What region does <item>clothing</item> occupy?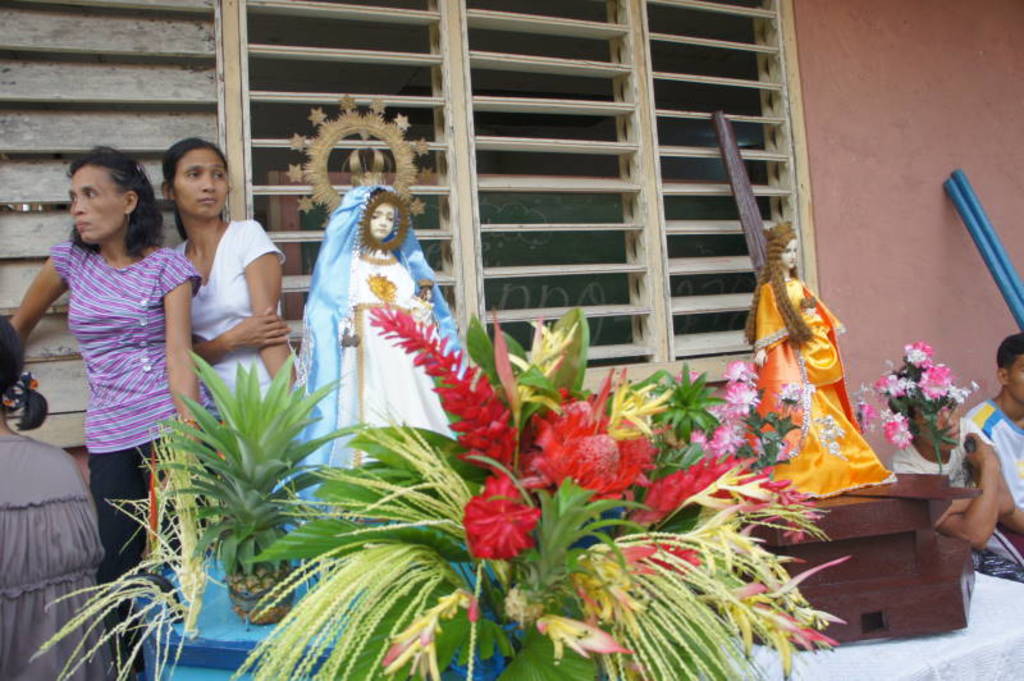
{"x1": 749, "y1": 274, "x2": 895, "y2": 503}.
